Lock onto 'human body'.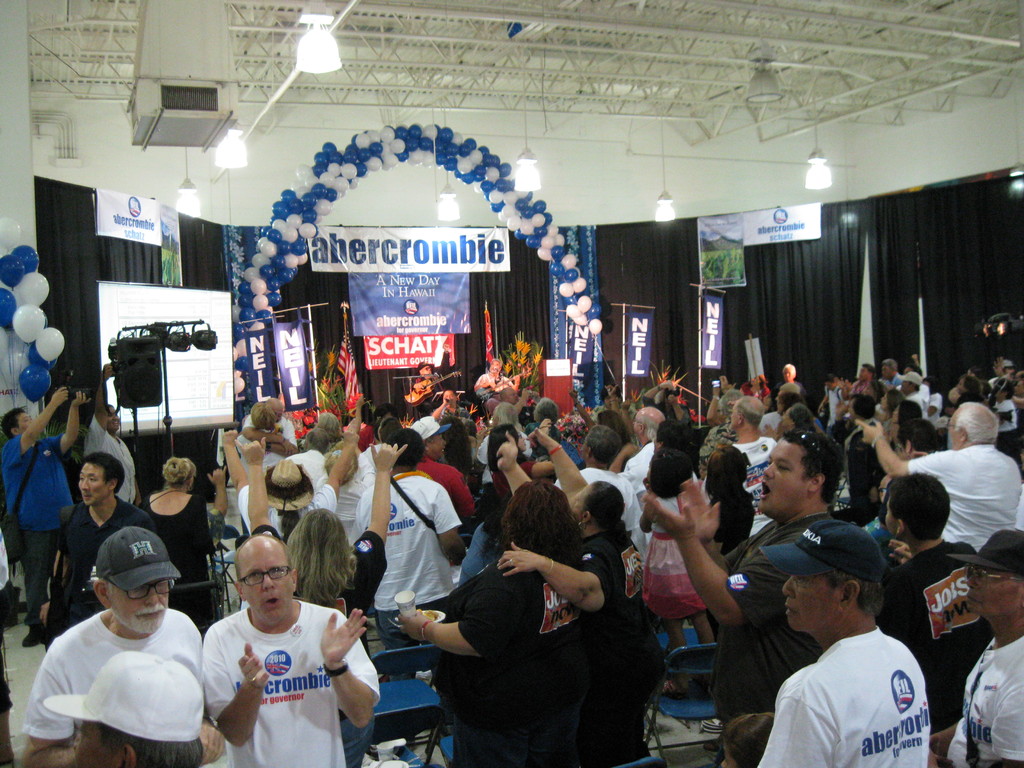
Locked: Rect(849, 397, 1021, 547).
